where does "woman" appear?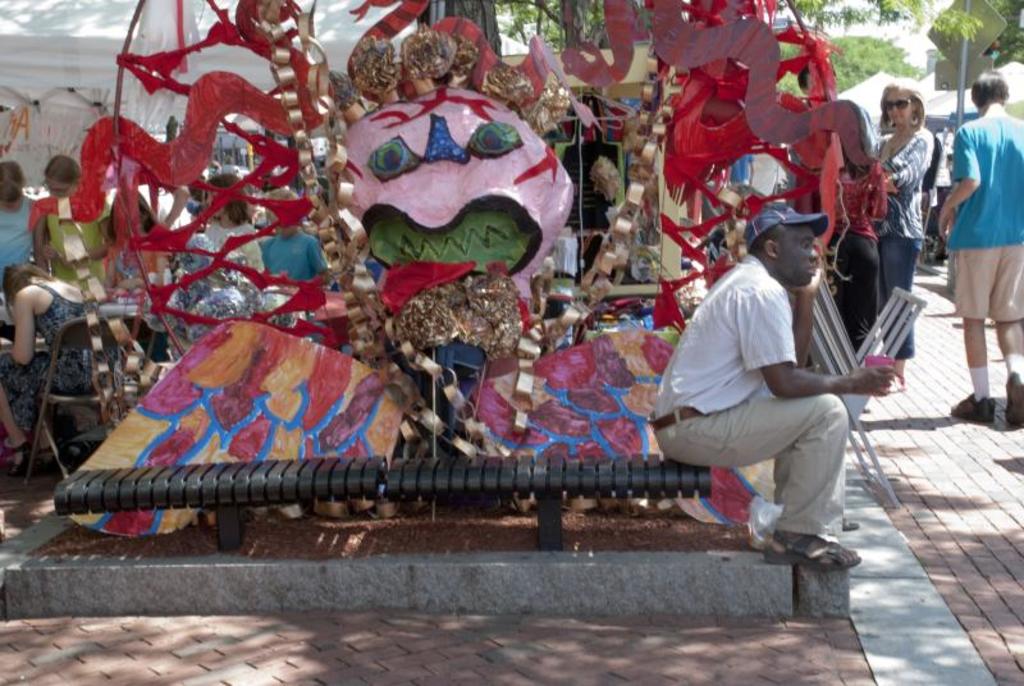
Appears at <region>31, 150, 109, 288</region>.
